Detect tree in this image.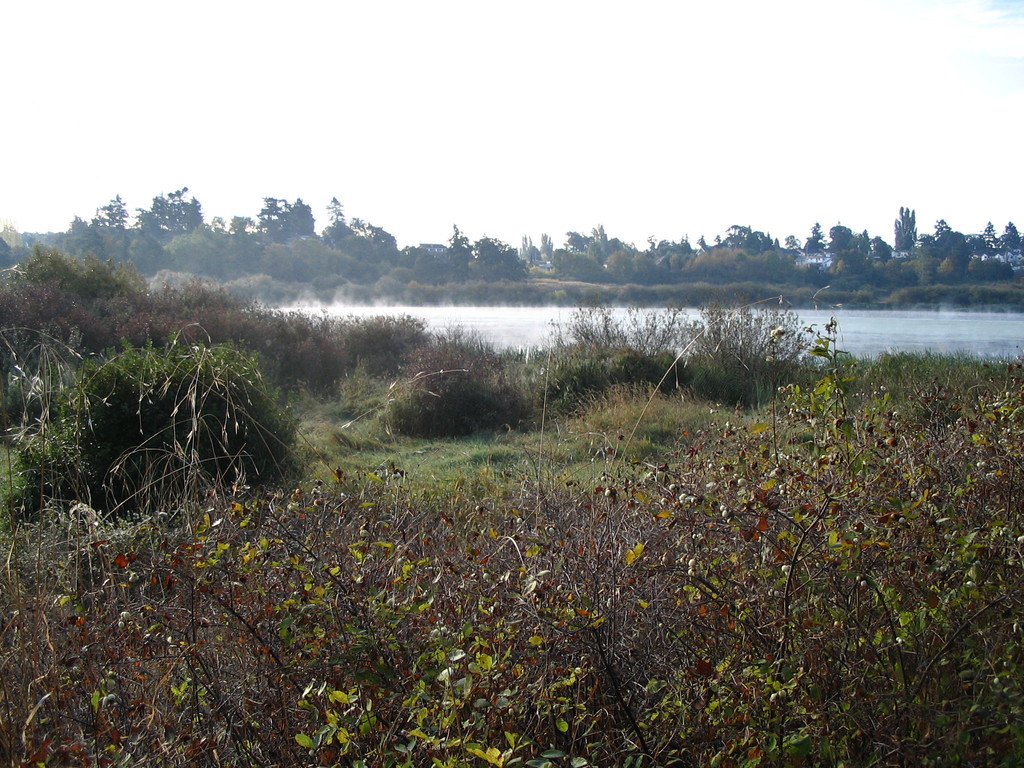
Detection: crop(138, 186, 199, 243).
